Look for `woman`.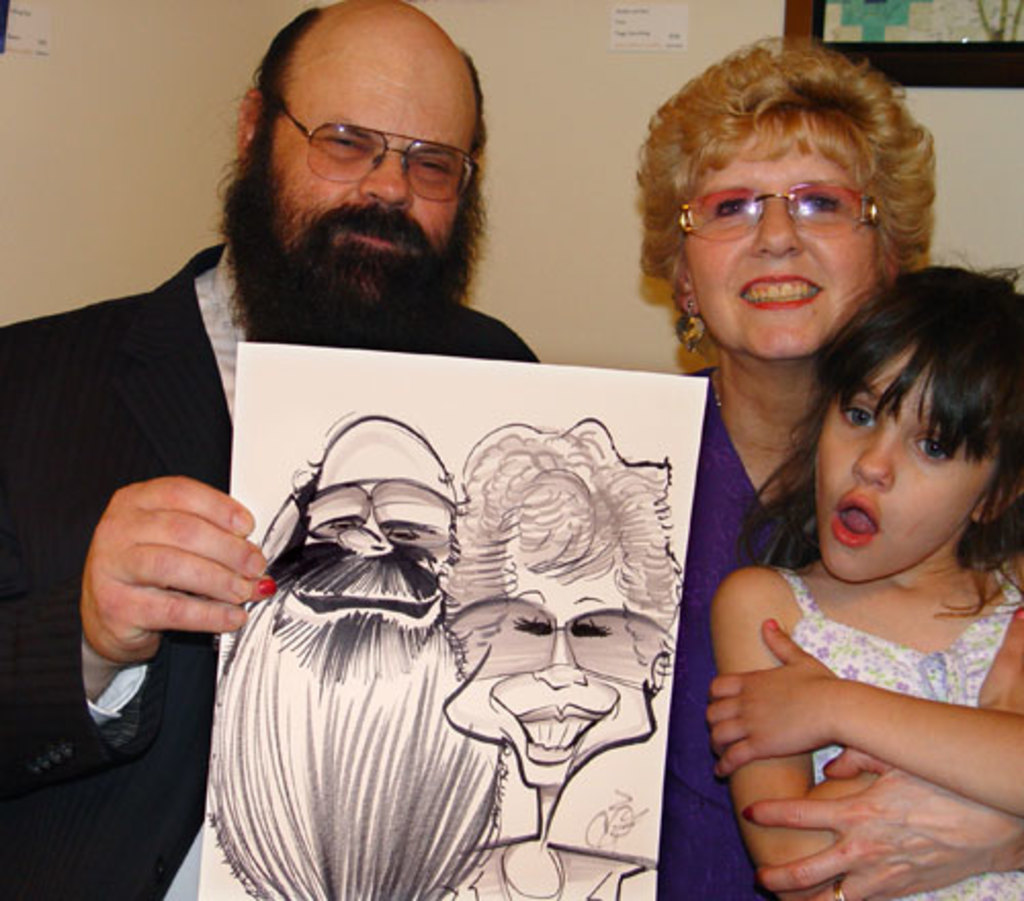
Found: (x1=438, y1=407, x2=684, y2=899).
